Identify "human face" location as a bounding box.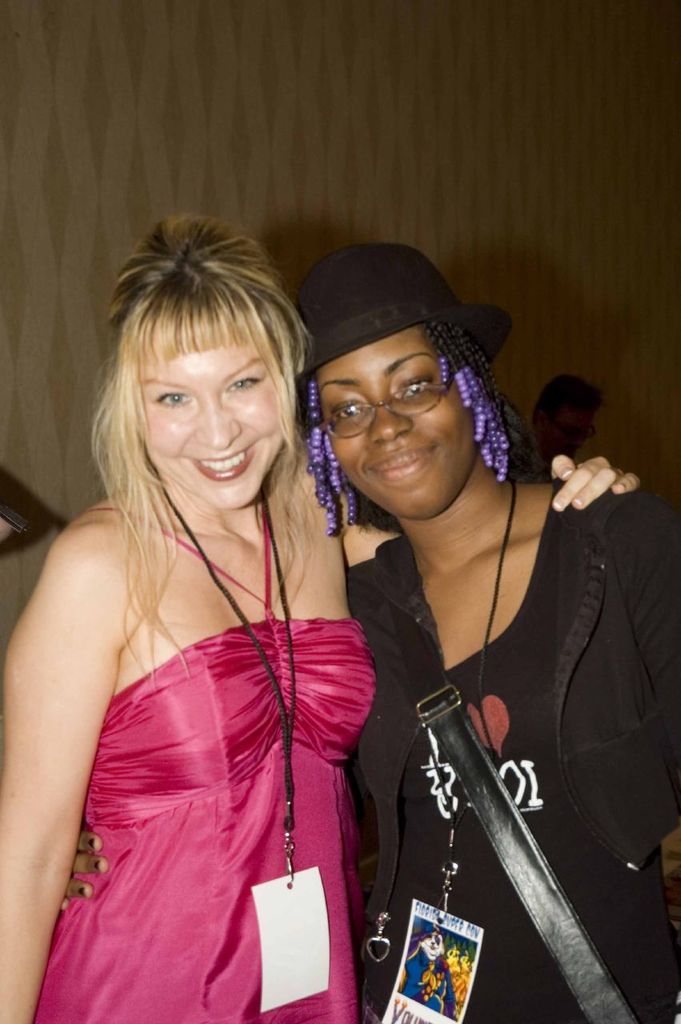
detection(139, 342, 282, 511).
